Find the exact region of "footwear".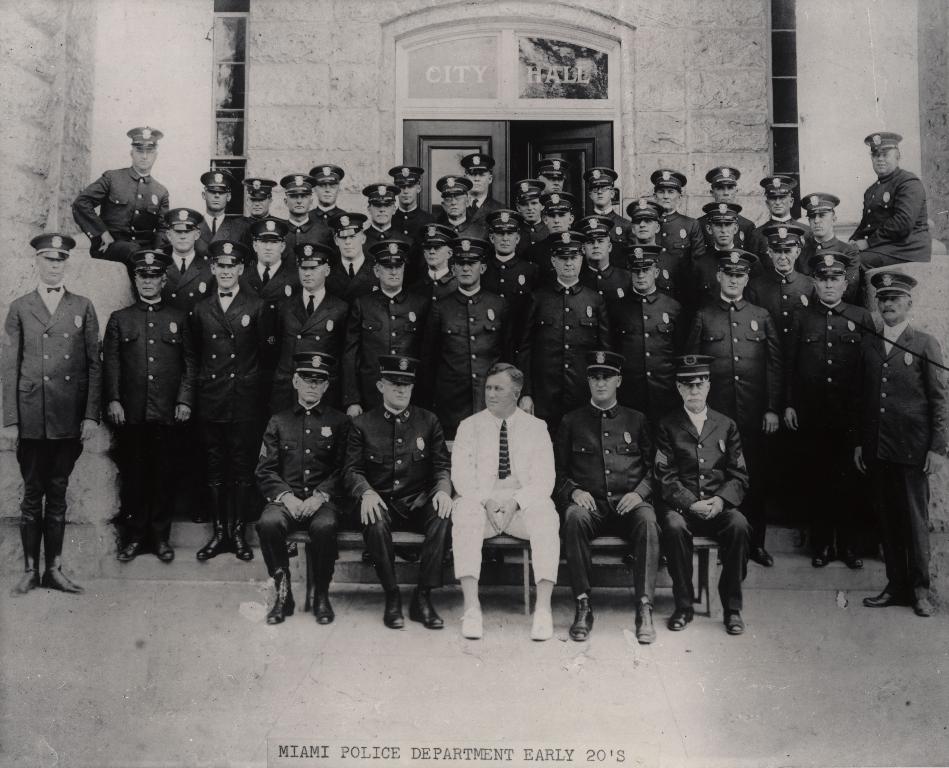
Exact region: detection(751, 506, 775, 569).
